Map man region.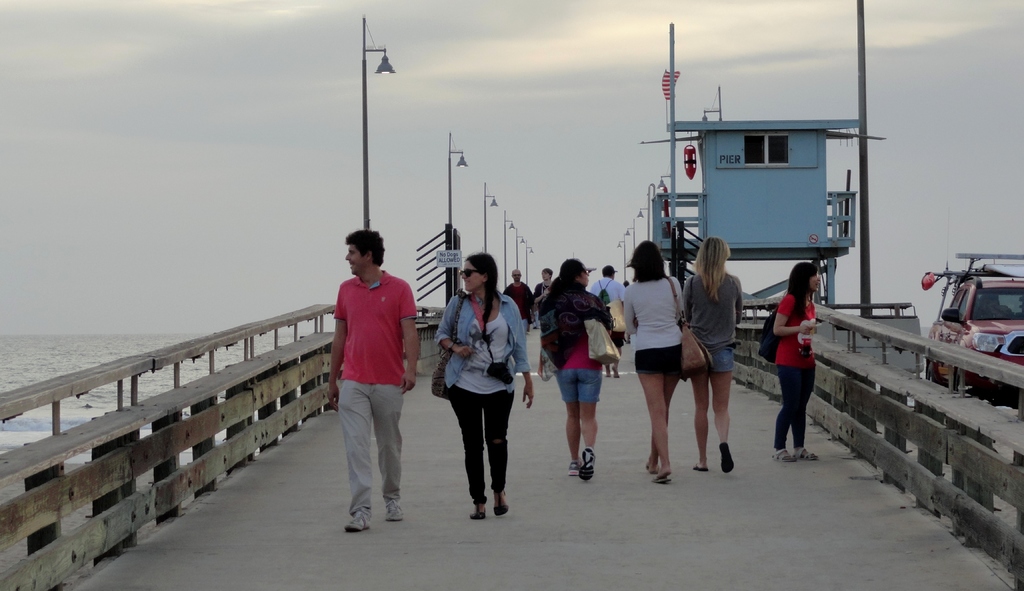
Mapped to left=323, top=227, right=417, bottom=531.
